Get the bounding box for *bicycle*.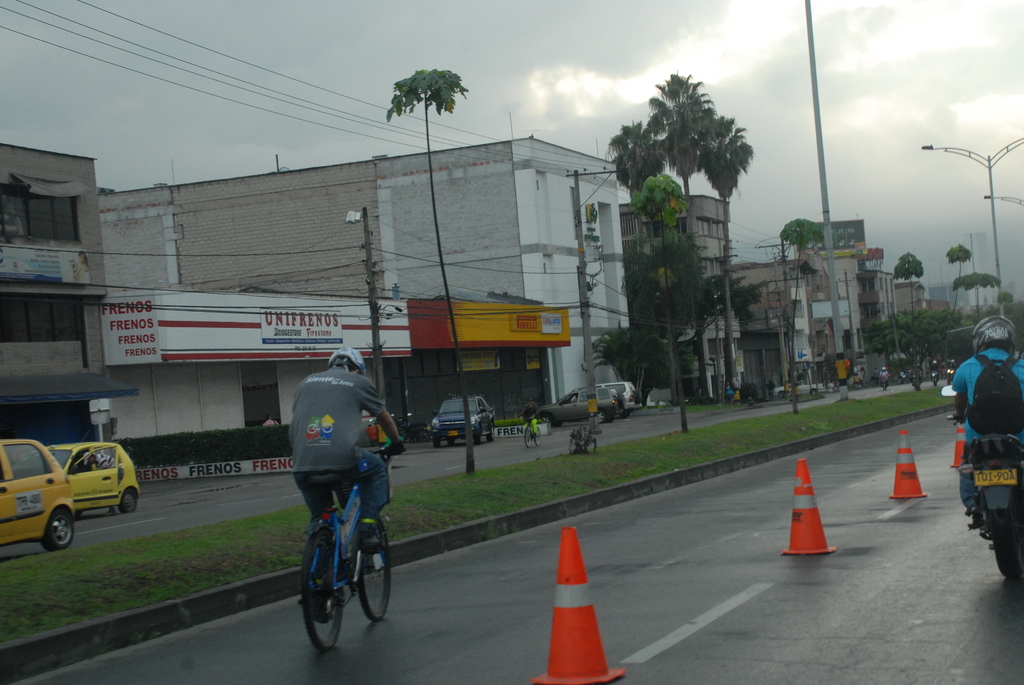
locate(520, 415, 542, 450).
